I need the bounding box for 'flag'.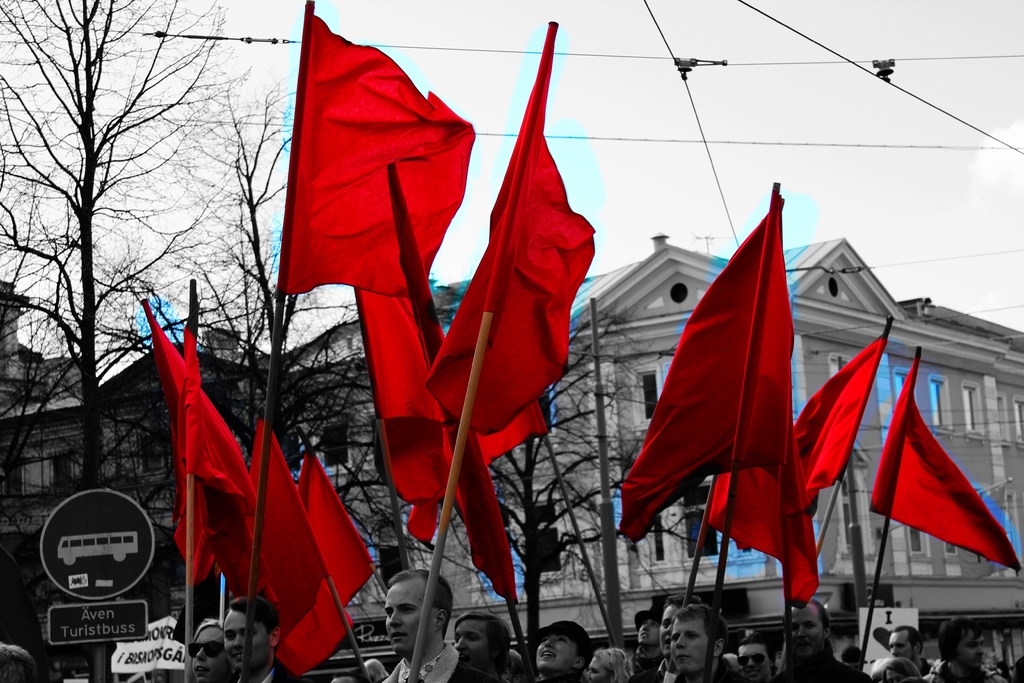
Here it is: box(239, 422, 324, 674).
